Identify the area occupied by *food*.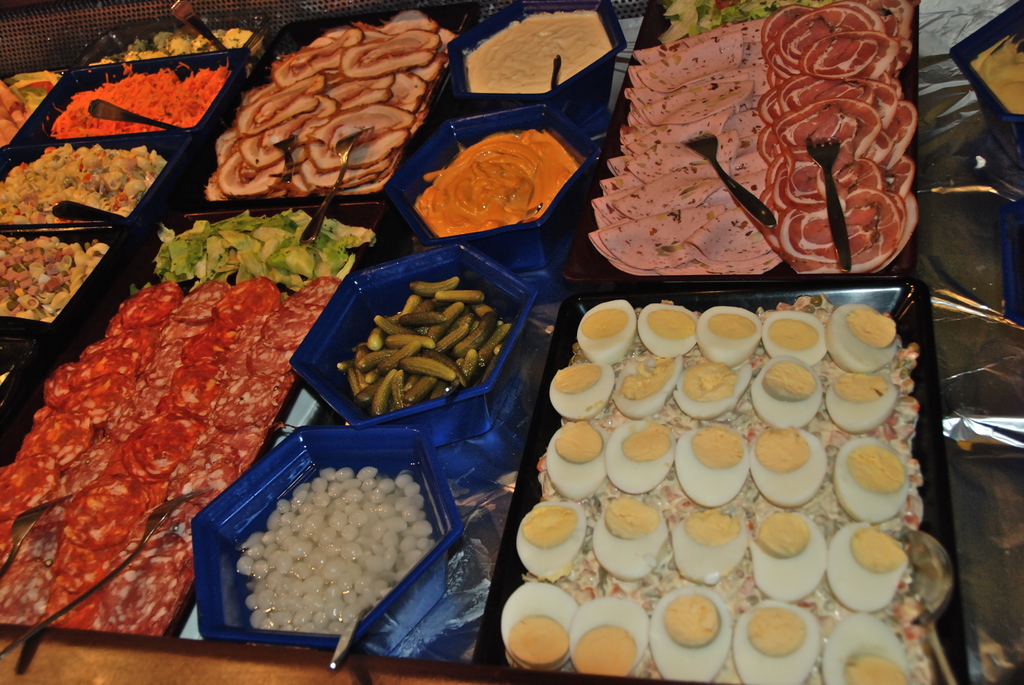
Area: {"left": 753, "top": 352, "right": 826, "bottom": 431}.
